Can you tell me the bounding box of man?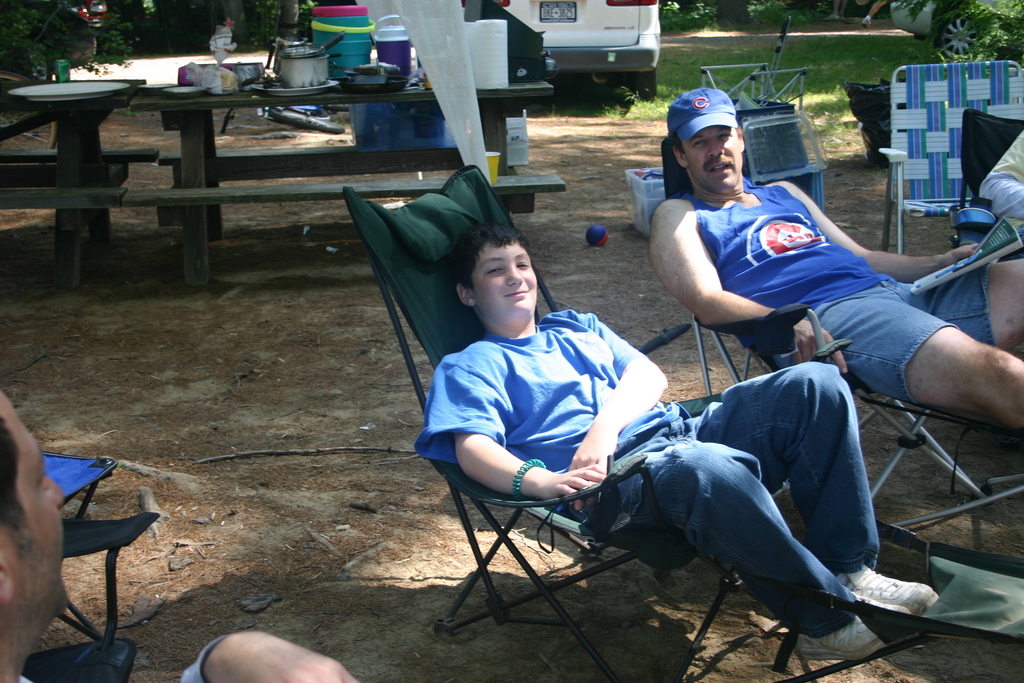
detection(977, 130, 1023, 236).
